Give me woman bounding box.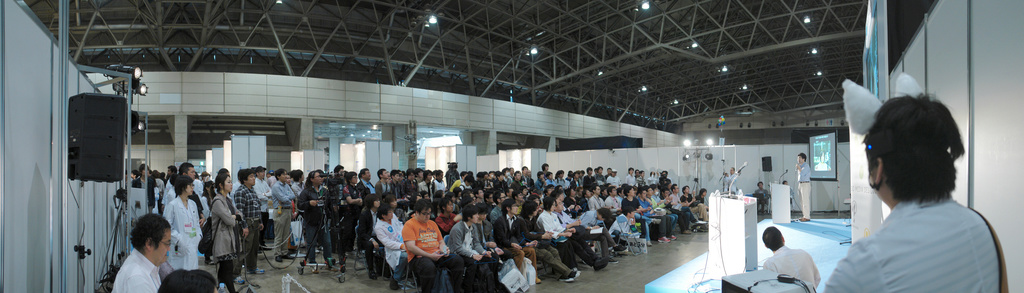
x1=298 y1=170 x2=333 y2=264.
